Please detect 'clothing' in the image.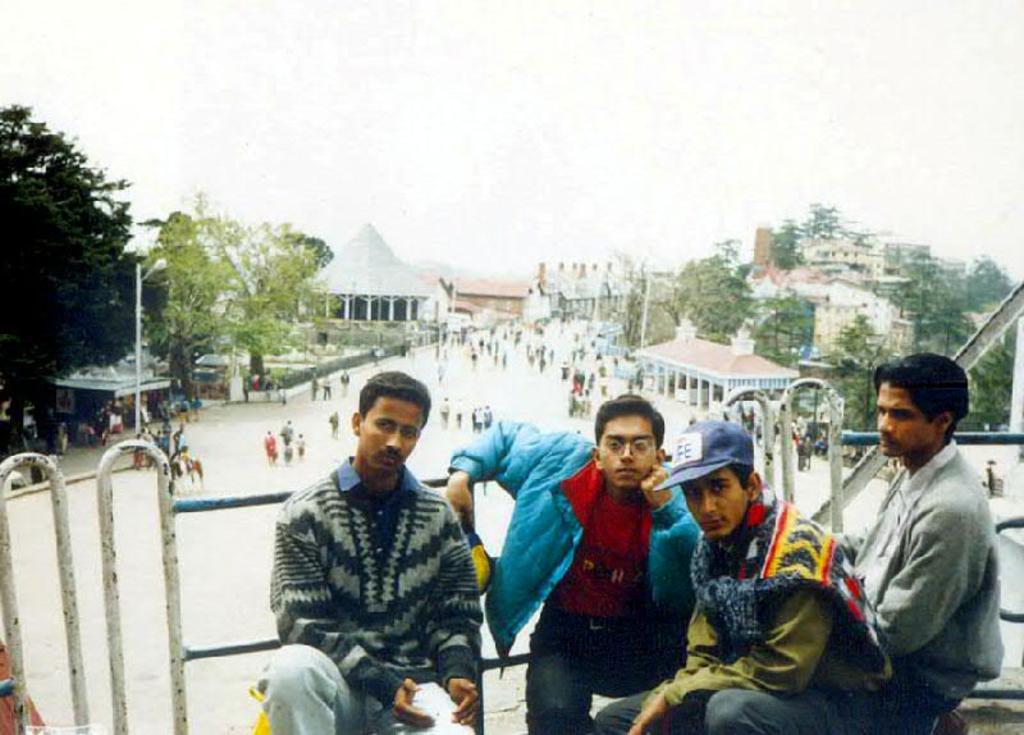
bbox(594, 484, 895, 734).
